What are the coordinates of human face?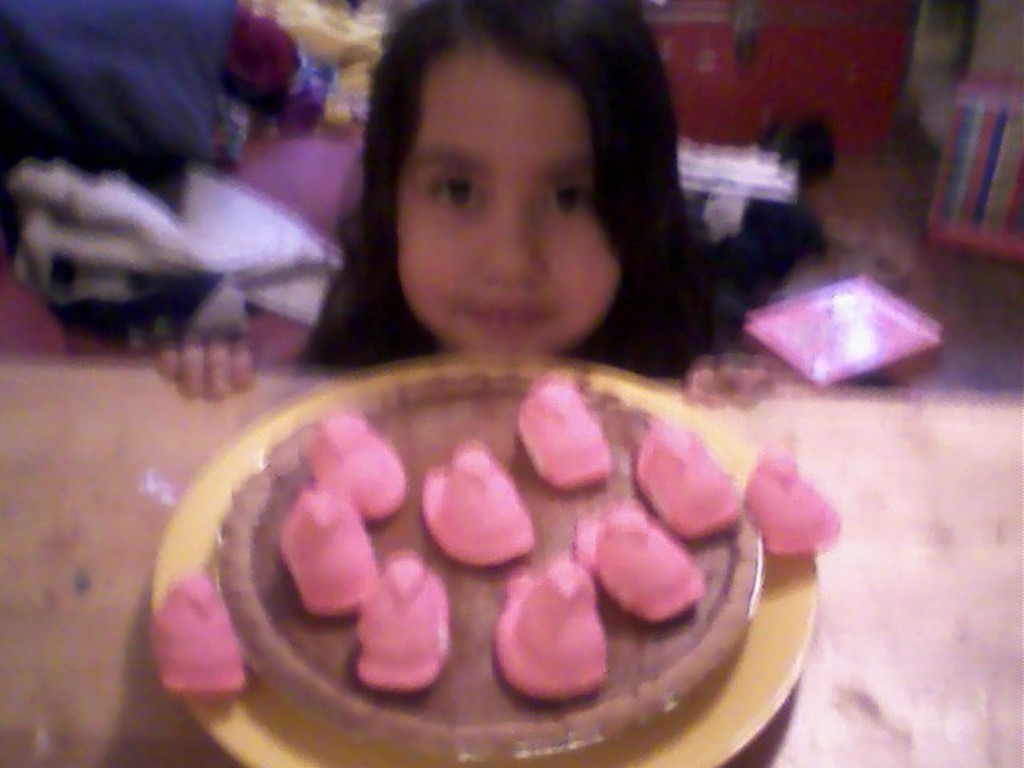
(left=392, top=46, right=622, bottom=350).
